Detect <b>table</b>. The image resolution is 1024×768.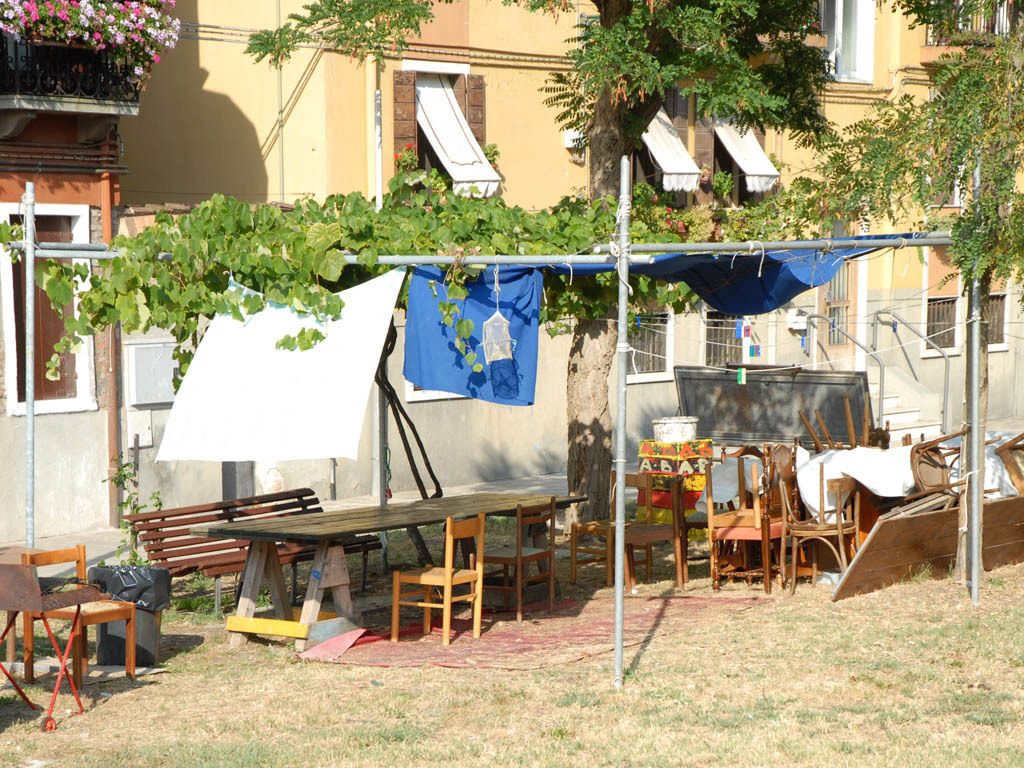
detection(193, 496, 584, 649).
